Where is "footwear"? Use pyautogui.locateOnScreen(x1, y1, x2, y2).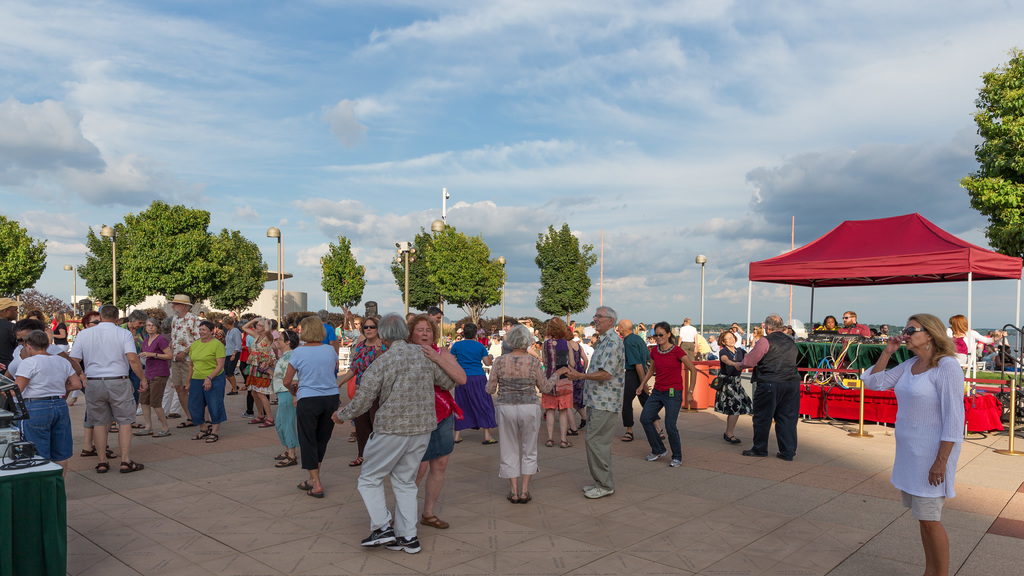
pyautogui.locateOnScreen(394, 531, 420, 554).
